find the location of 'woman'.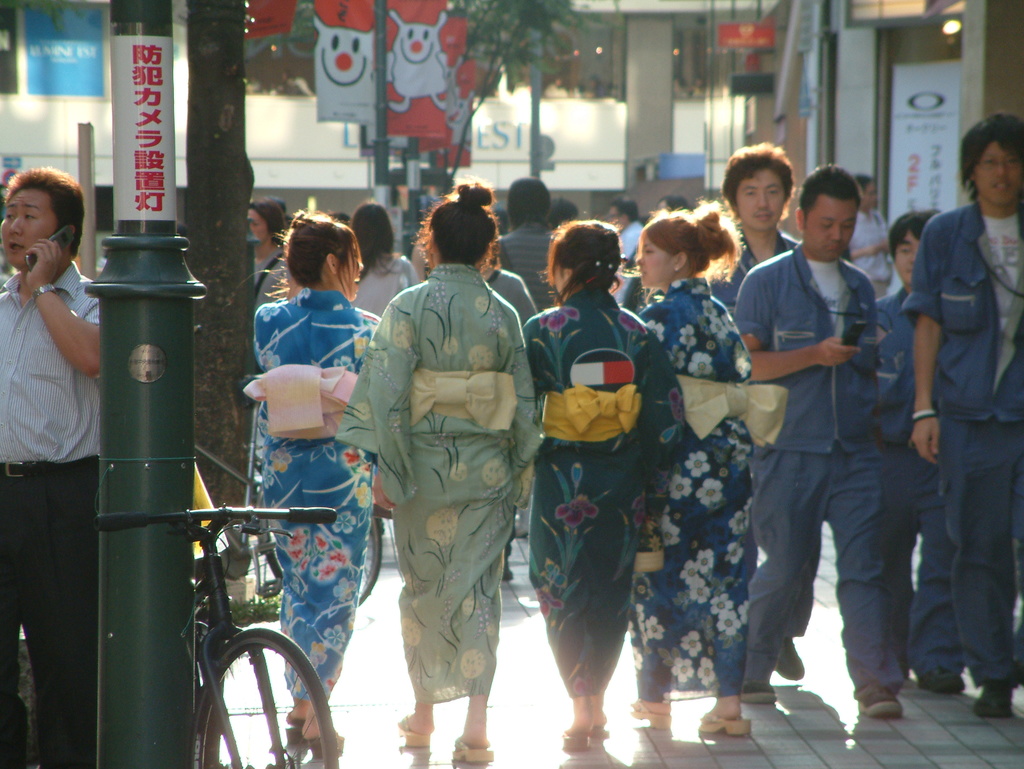
Location: locate(627, 203, 763, 738).
